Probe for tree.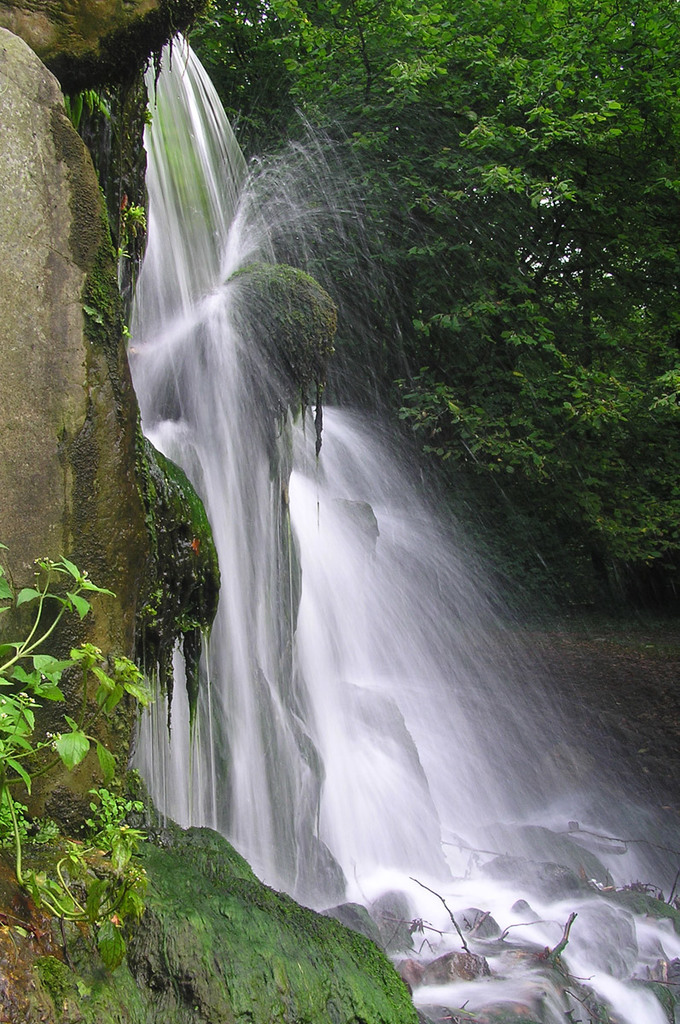
Probe result: 0 0 679 1023.
